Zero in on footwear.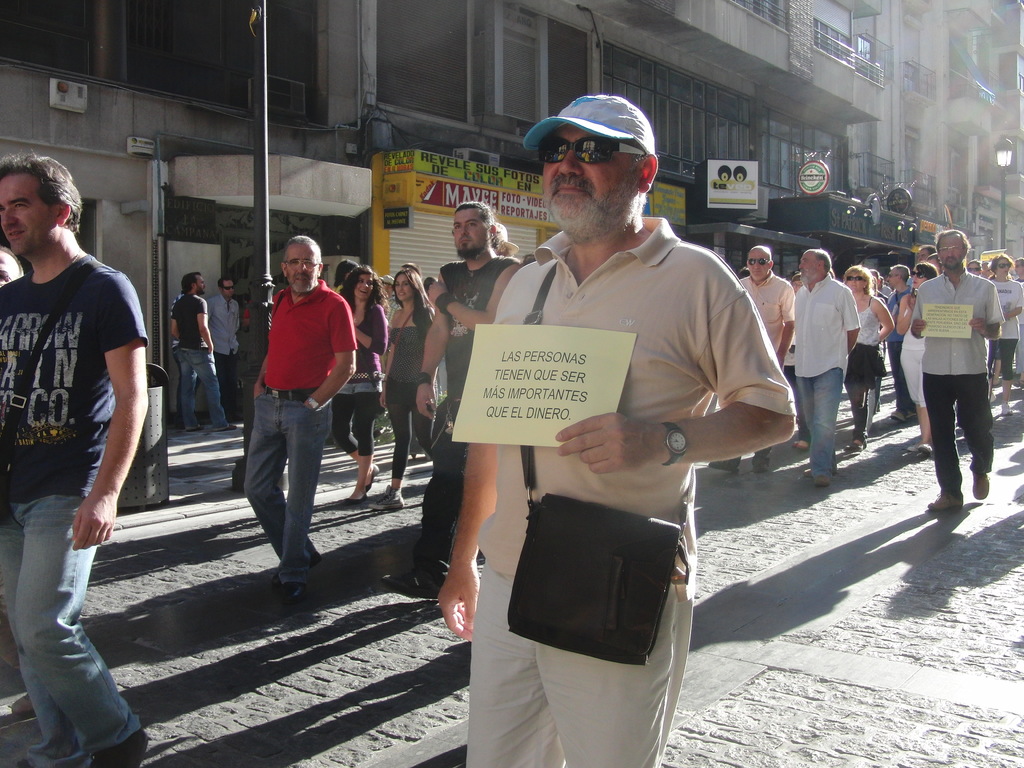
Zeroed in: (left=796, top=436, right=812, bottom=452).
